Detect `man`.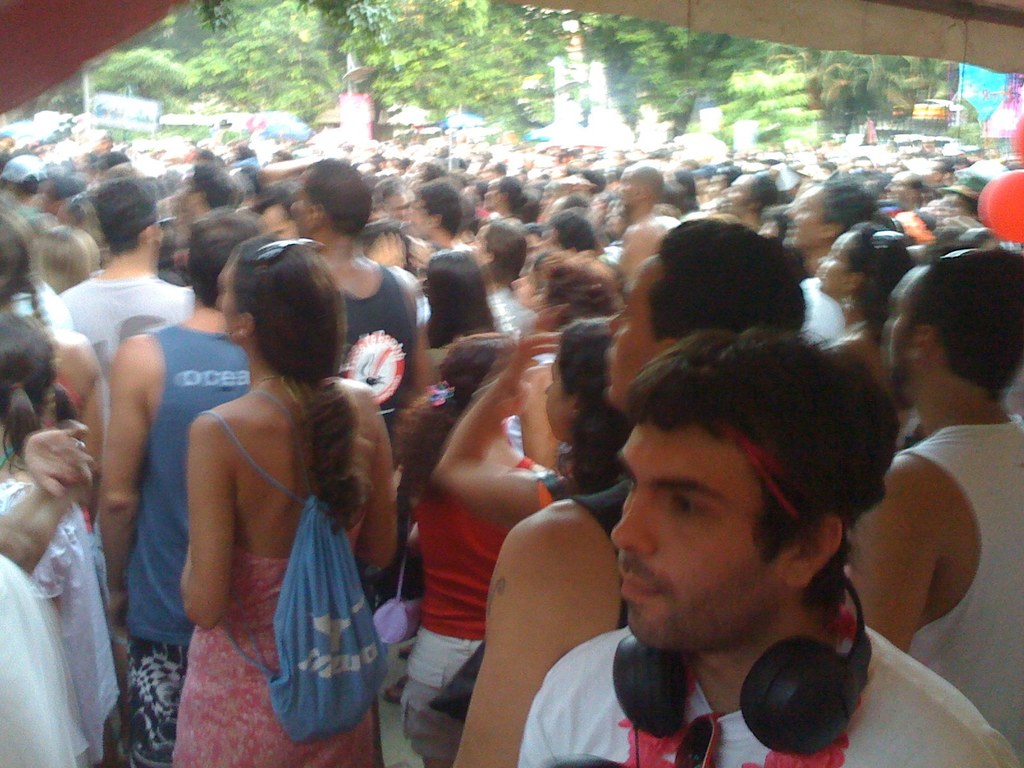
Detected at pyautogui.locateOnScreen(612, 162, 684, 241).
